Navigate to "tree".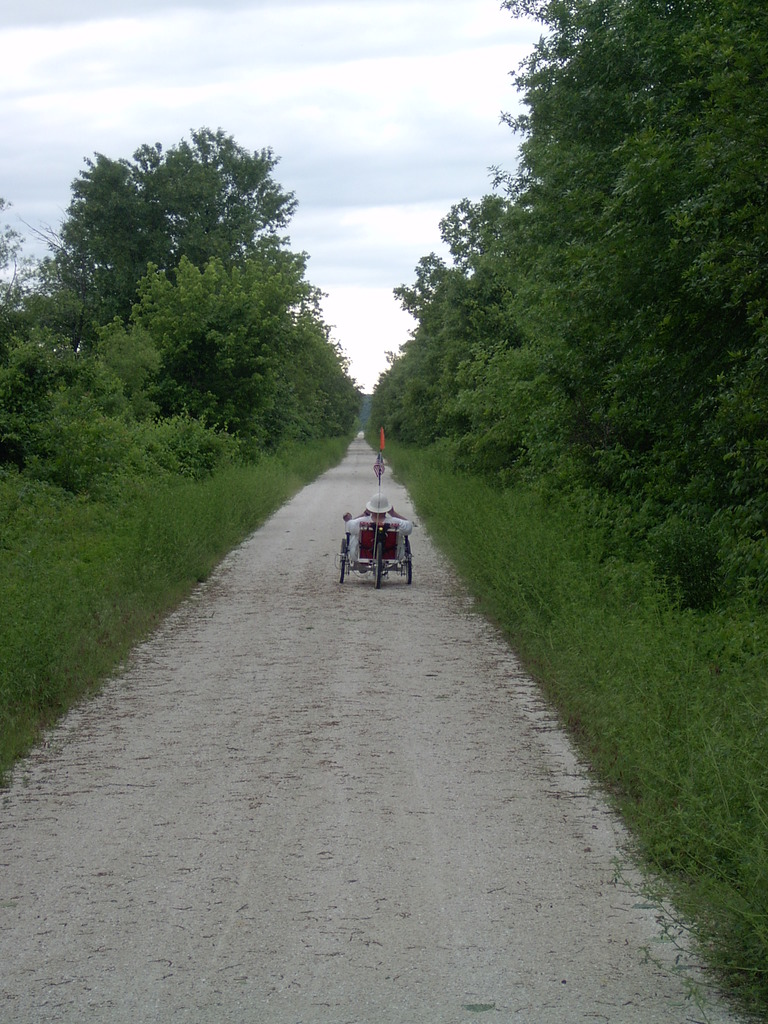
Navigation target: [0,120,369,525].
